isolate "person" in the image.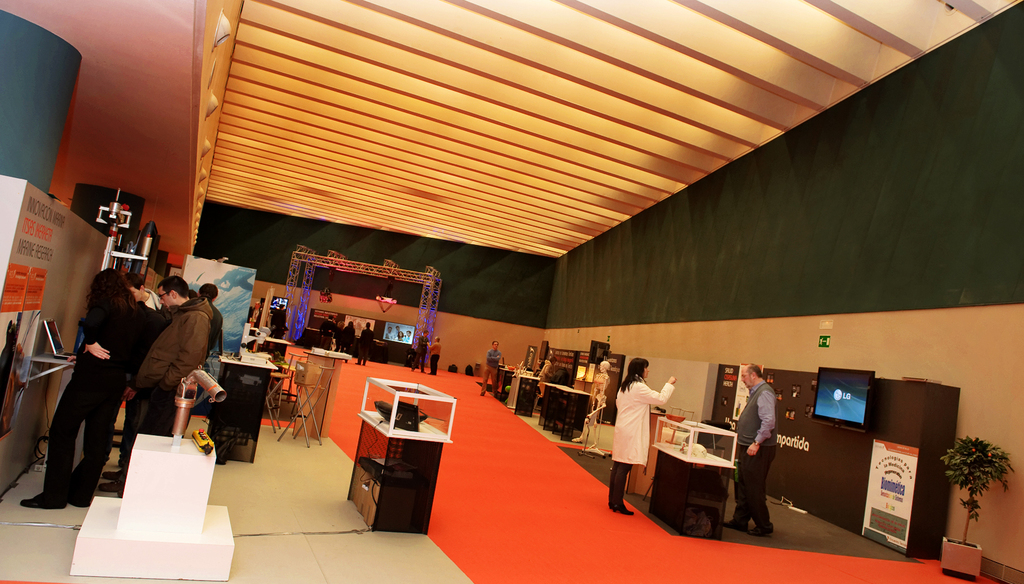
Isolated region: BBox(116, 268, 213, 499).
